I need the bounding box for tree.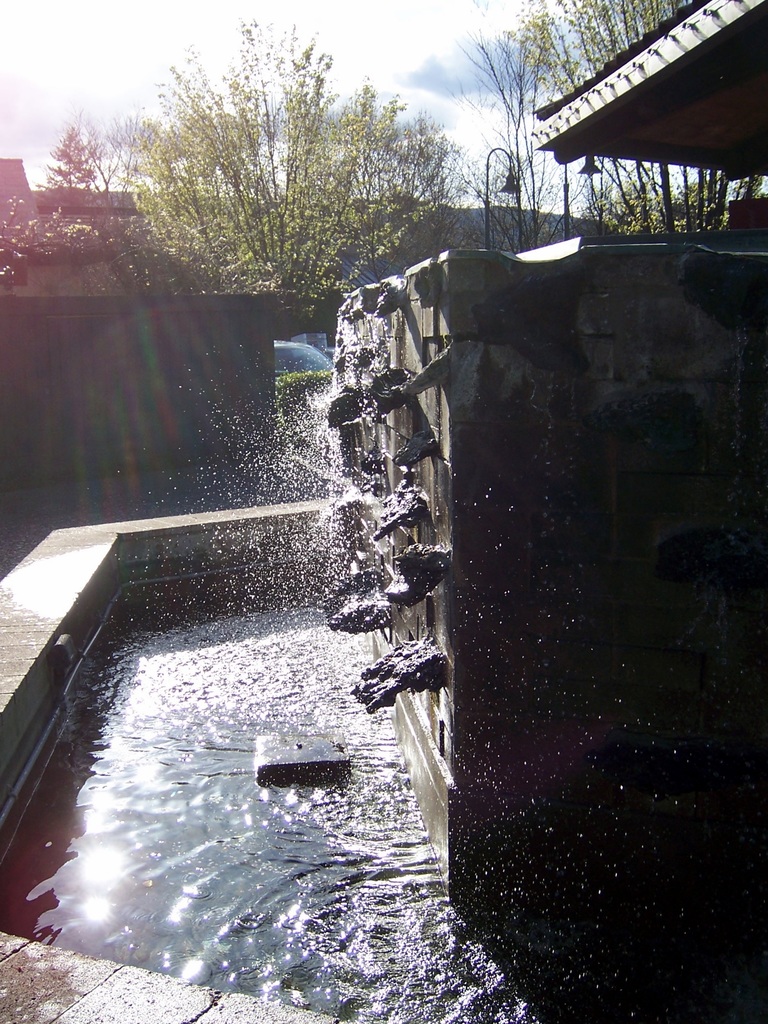
Here it is: bbox=(100, 53, 538, 308).
